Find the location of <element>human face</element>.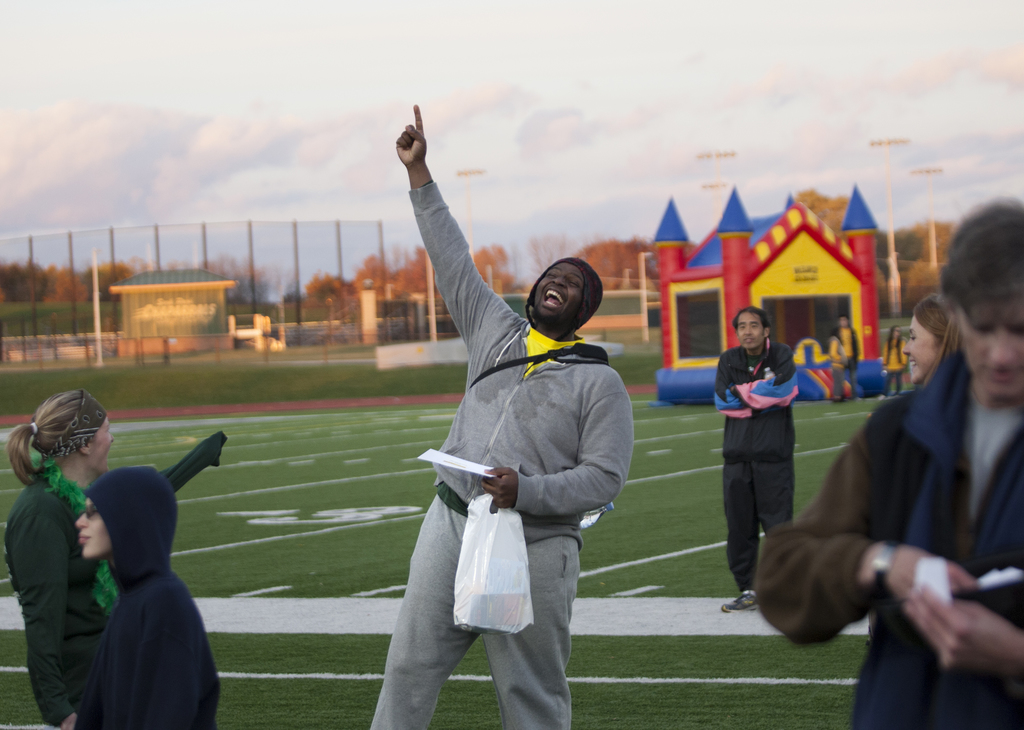
Location: Rect(904, 317, 934, 387).
